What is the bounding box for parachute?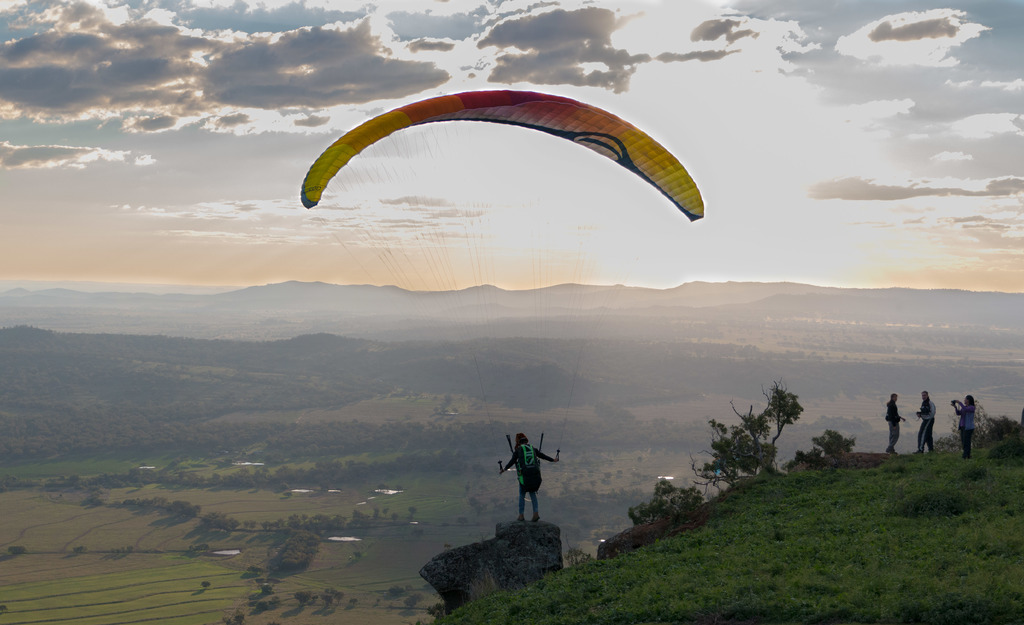
(left=300, top=95, right=699, bottom=451).
